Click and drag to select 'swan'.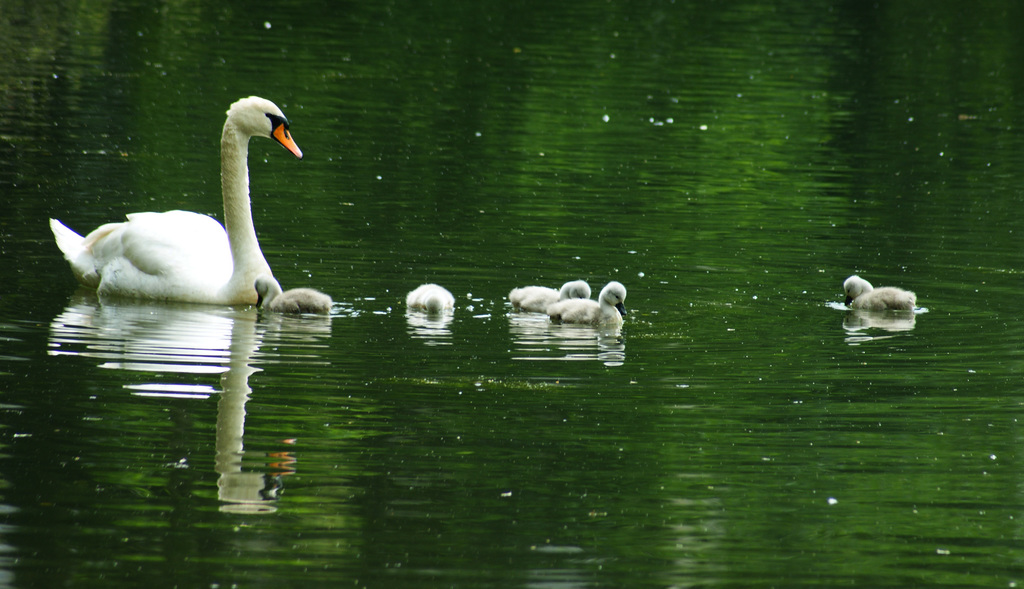
Selection: bbox=(544, 280, 632, 325).
